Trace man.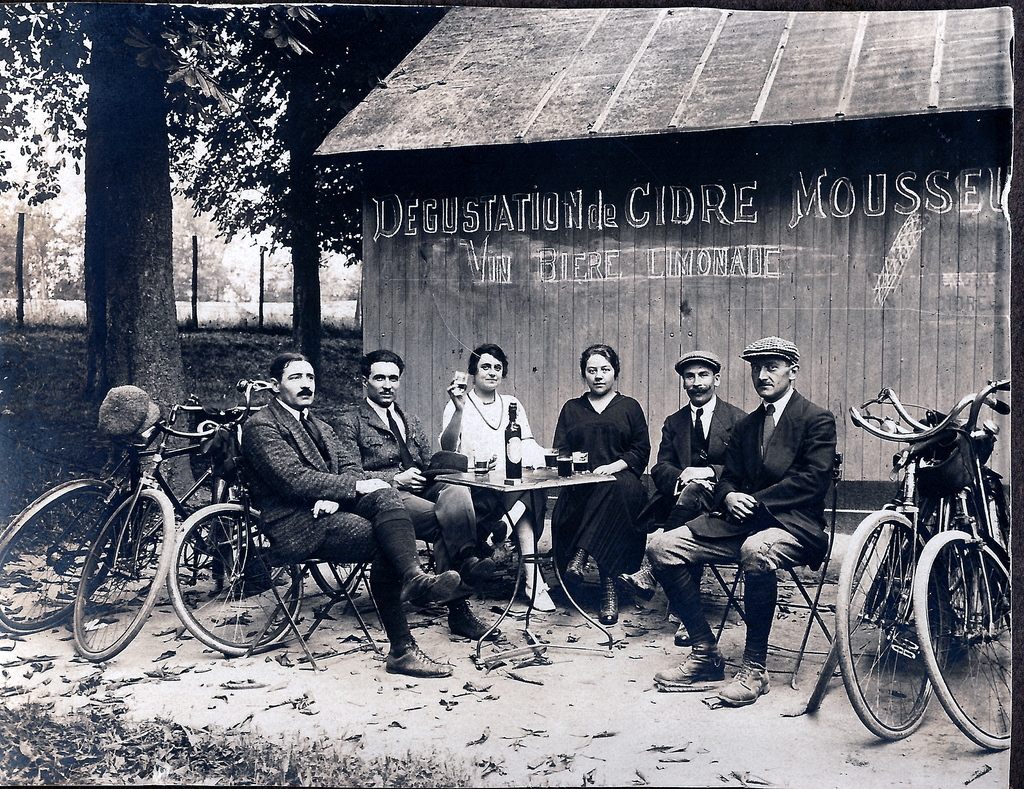
Traced to [left=237, top=352, right=460, bottom=678].
